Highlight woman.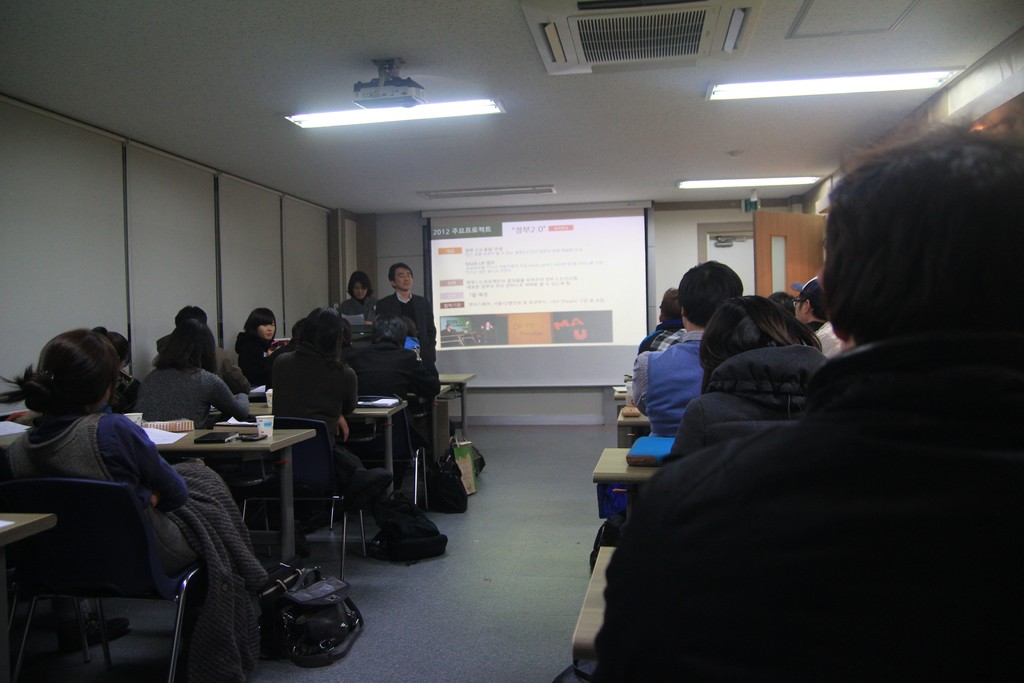
Highlighted region: BBox(136, 318, 254, 428).
